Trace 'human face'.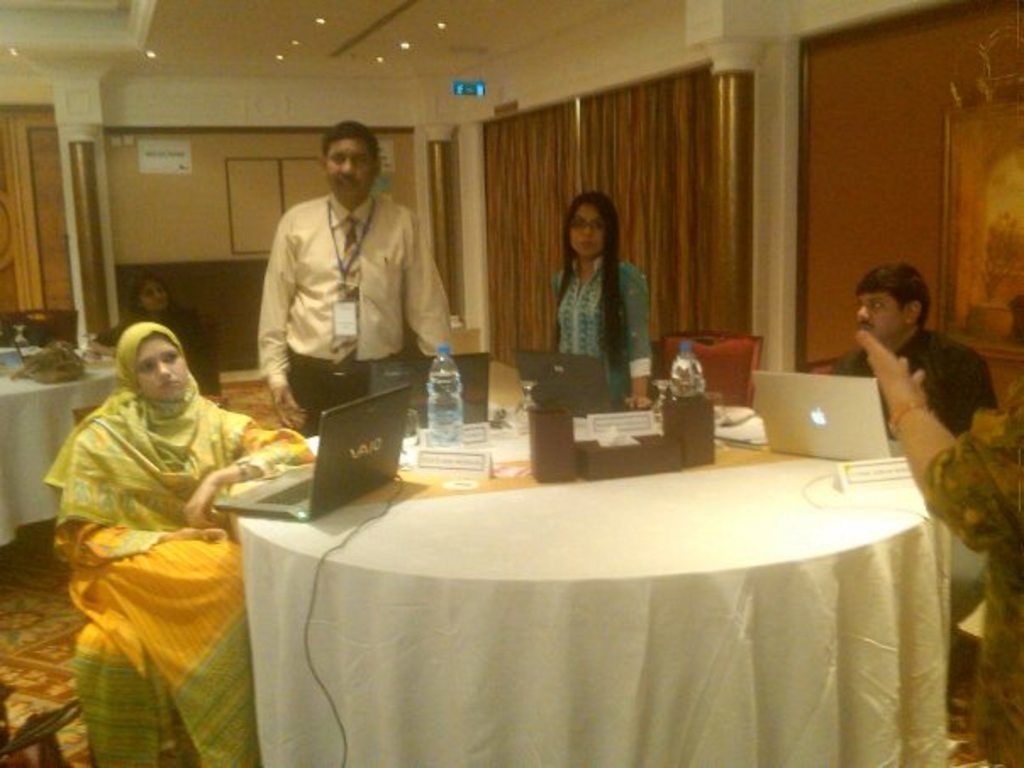
Traced to rect(132, 332, 198, 395).
